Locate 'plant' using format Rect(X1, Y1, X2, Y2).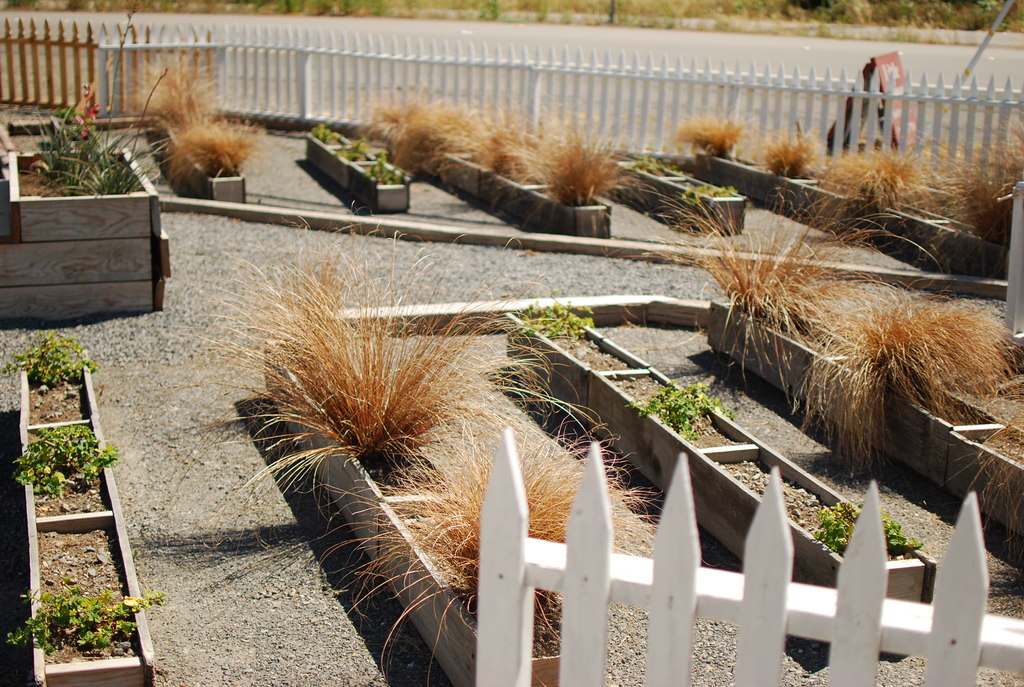
Rect(311, 122, 336, 146).
